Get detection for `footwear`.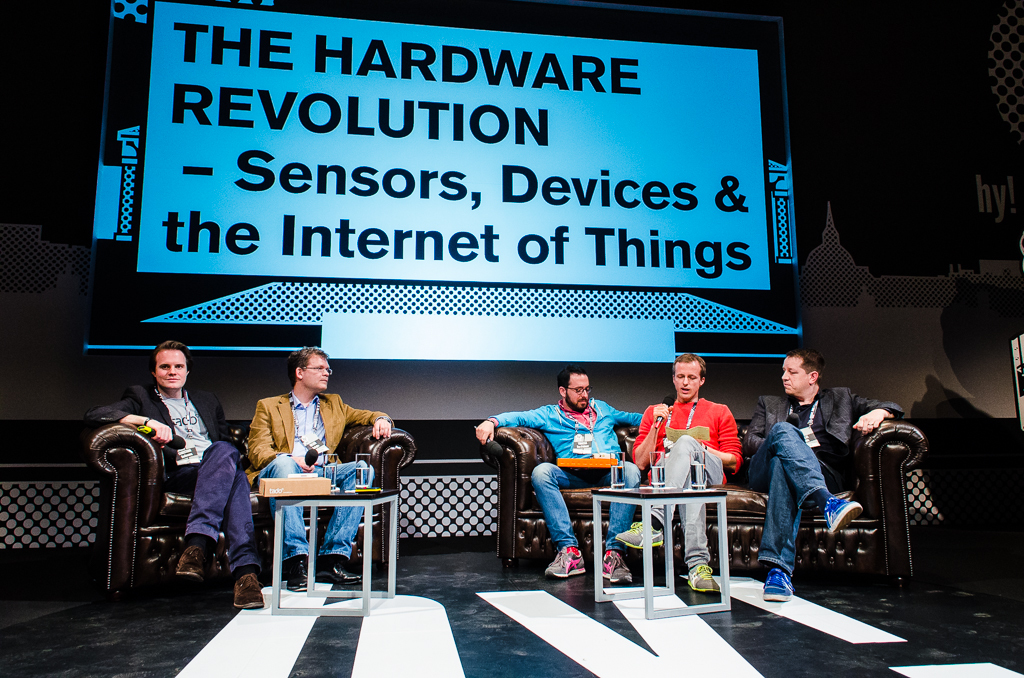
Detection: <region>230, 564, 265, 609</region>.
